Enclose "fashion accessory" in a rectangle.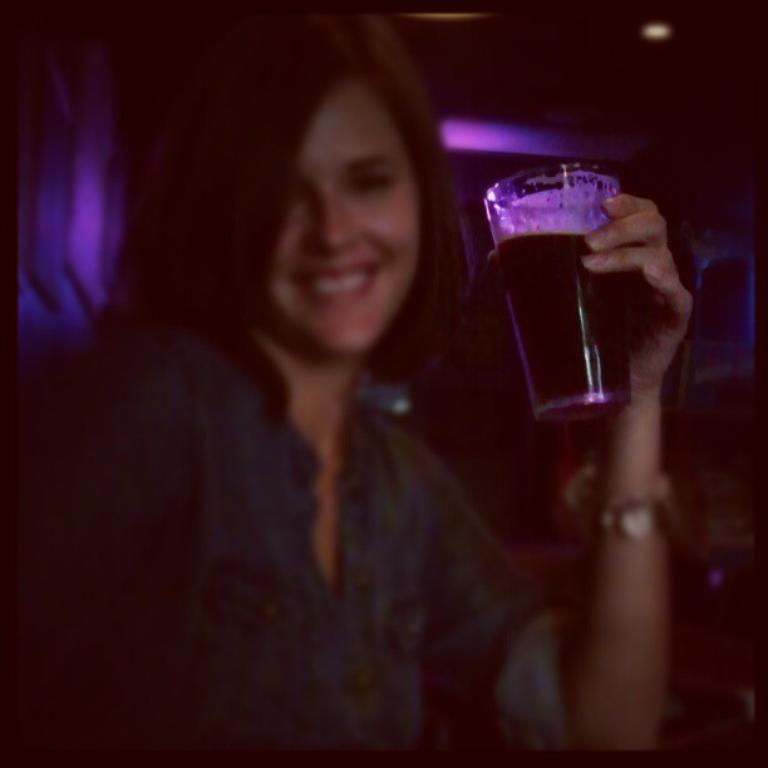
region(567, 457, 678, 550).
